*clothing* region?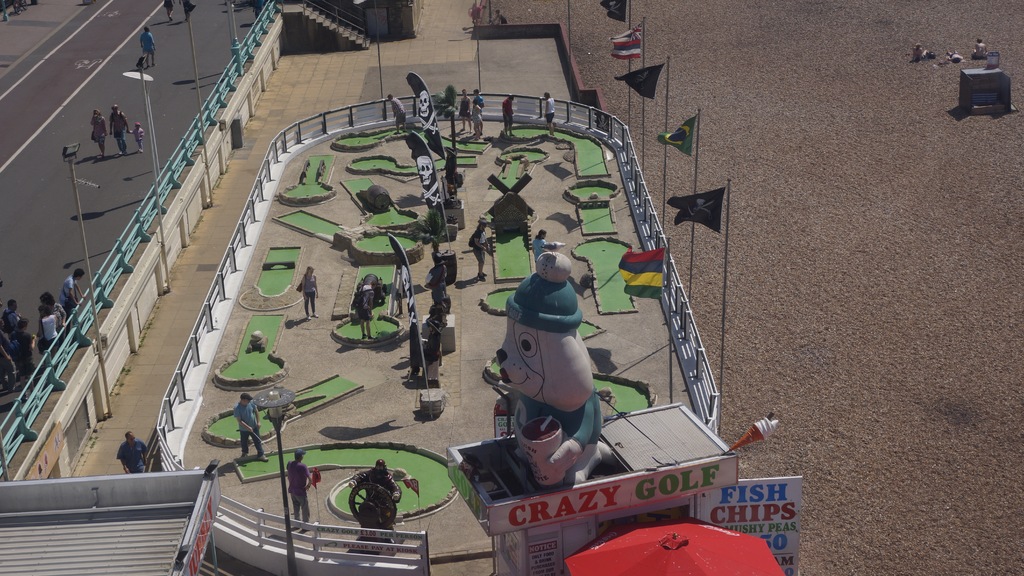
<box>452,99,482,131</box>
